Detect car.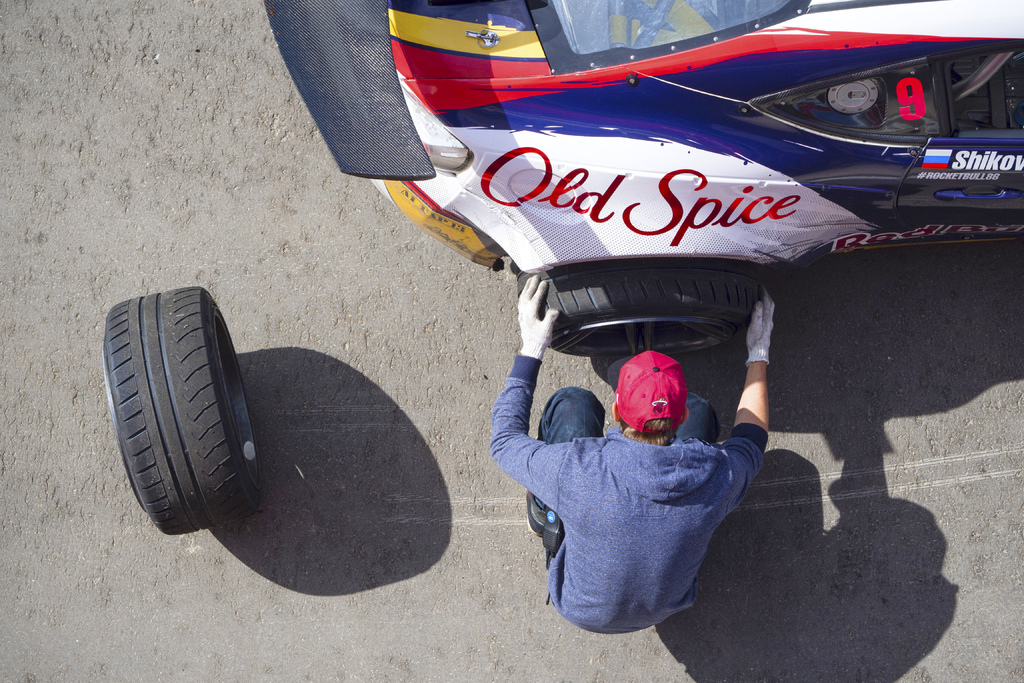
Detected at [261,0,1023,361].
